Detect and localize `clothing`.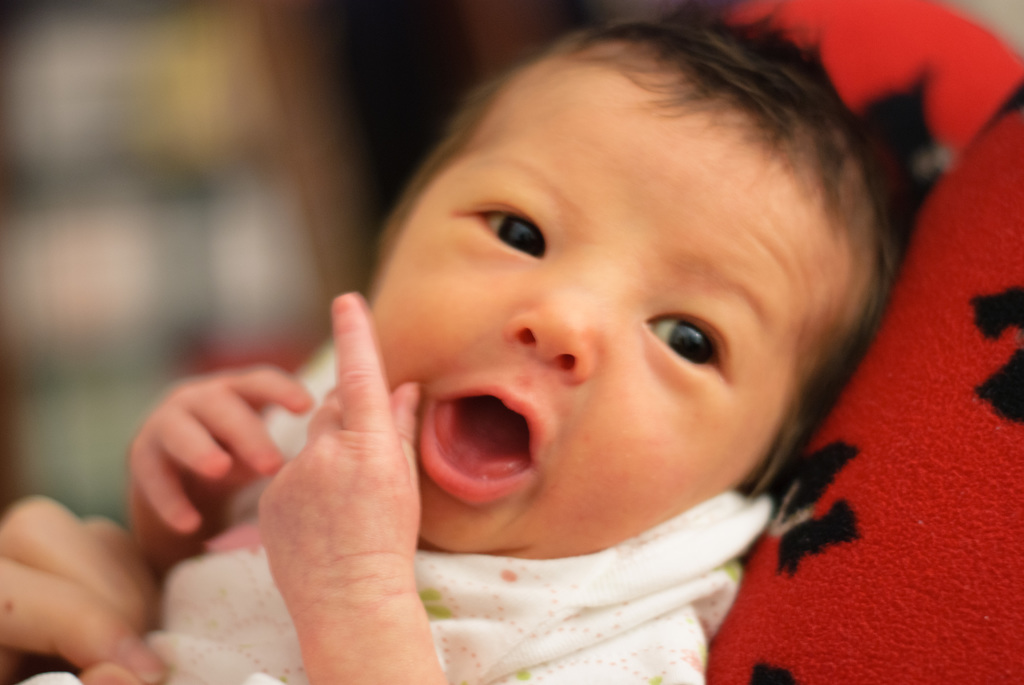
Localized at l=17, t=345, r=774, b=684.
